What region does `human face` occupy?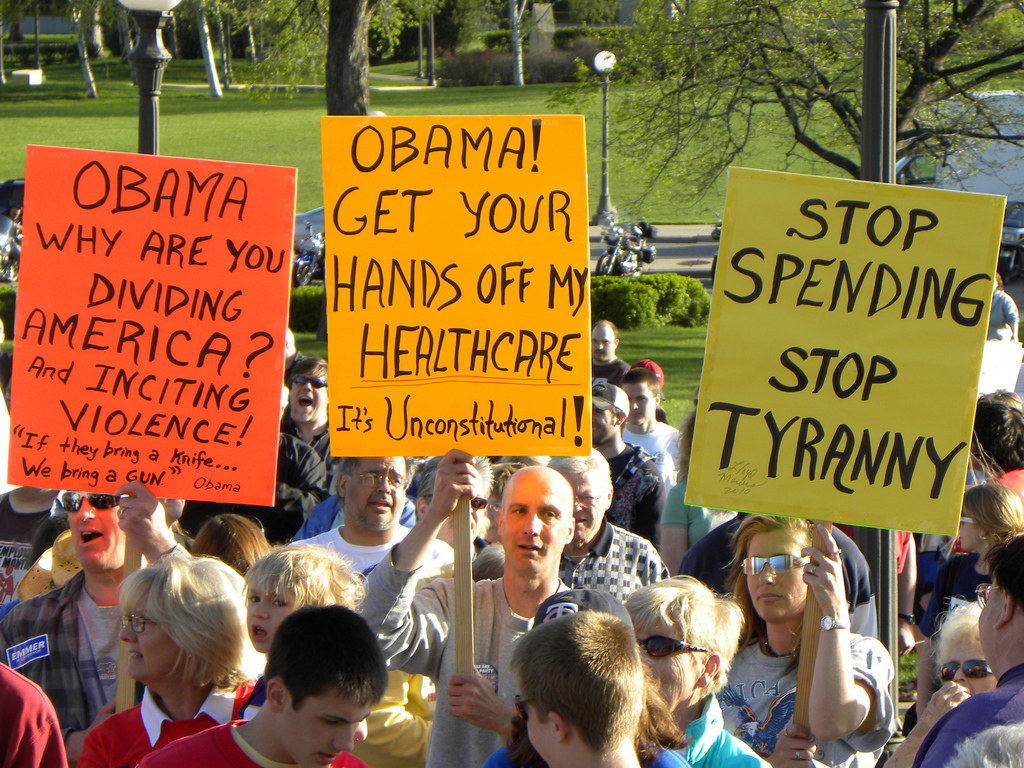
(x1=292, y1=371, x2=327, y2=419).
